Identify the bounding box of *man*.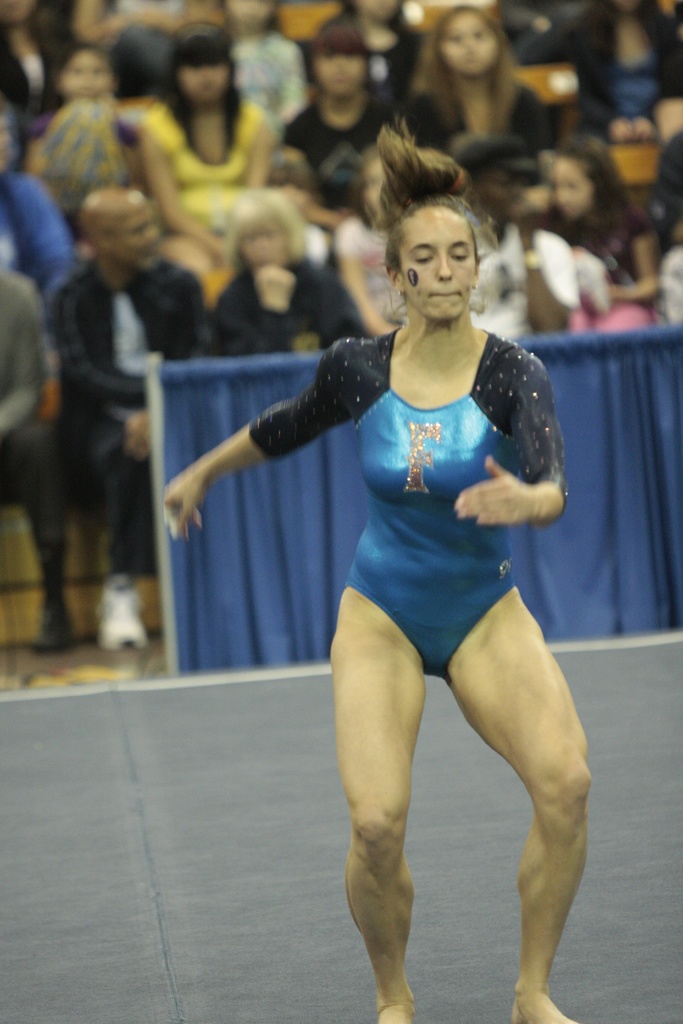
444:132:586:342.
